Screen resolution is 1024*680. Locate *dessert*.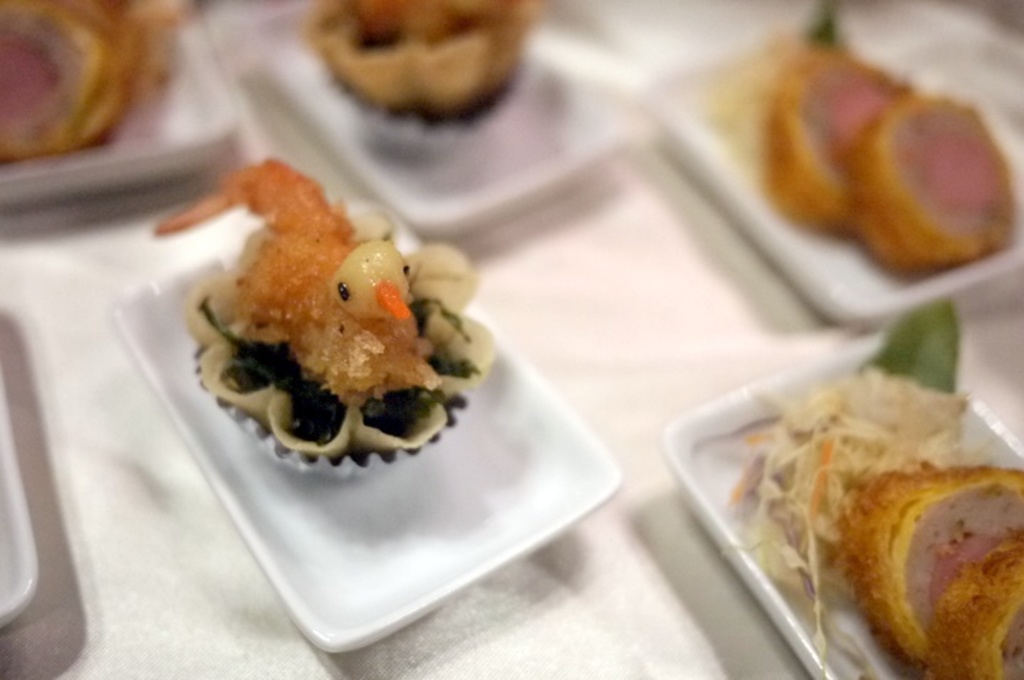
Rect(300, 0, 528, 128).
